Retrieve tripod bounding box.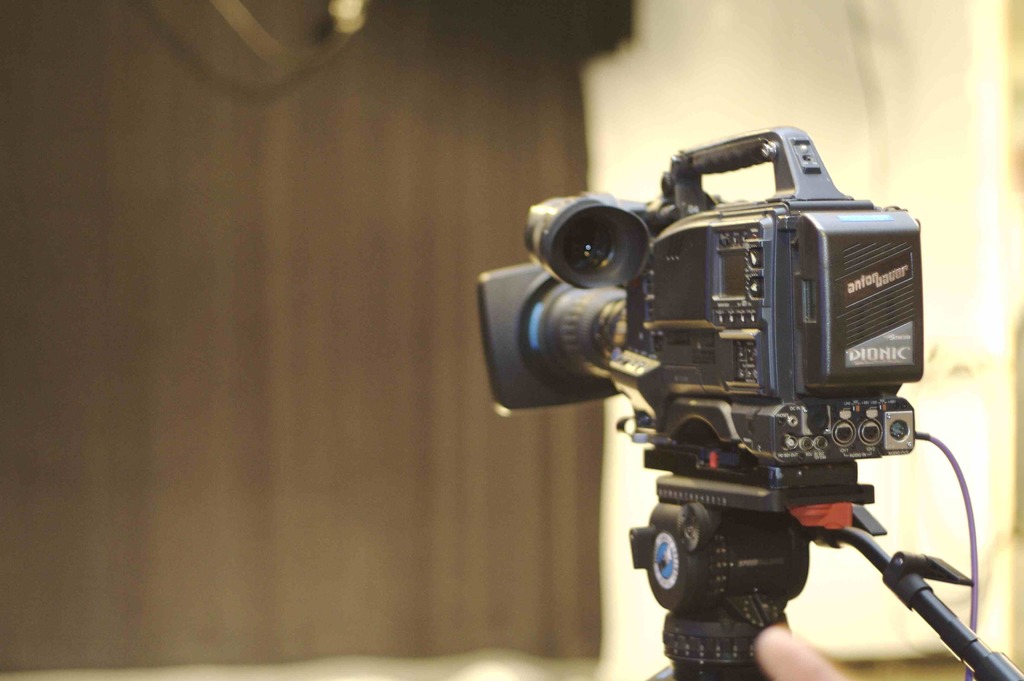
Bounding box: [646, 473, 1023, 680].
